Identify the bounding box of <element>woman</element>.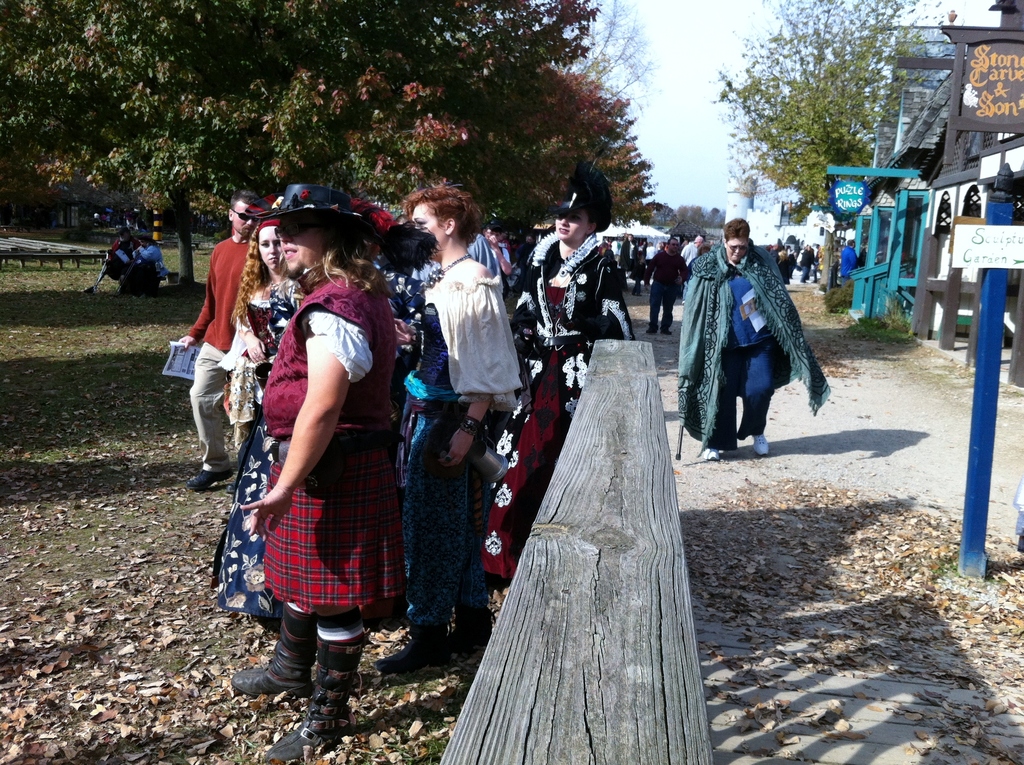
680/215/831/461.
